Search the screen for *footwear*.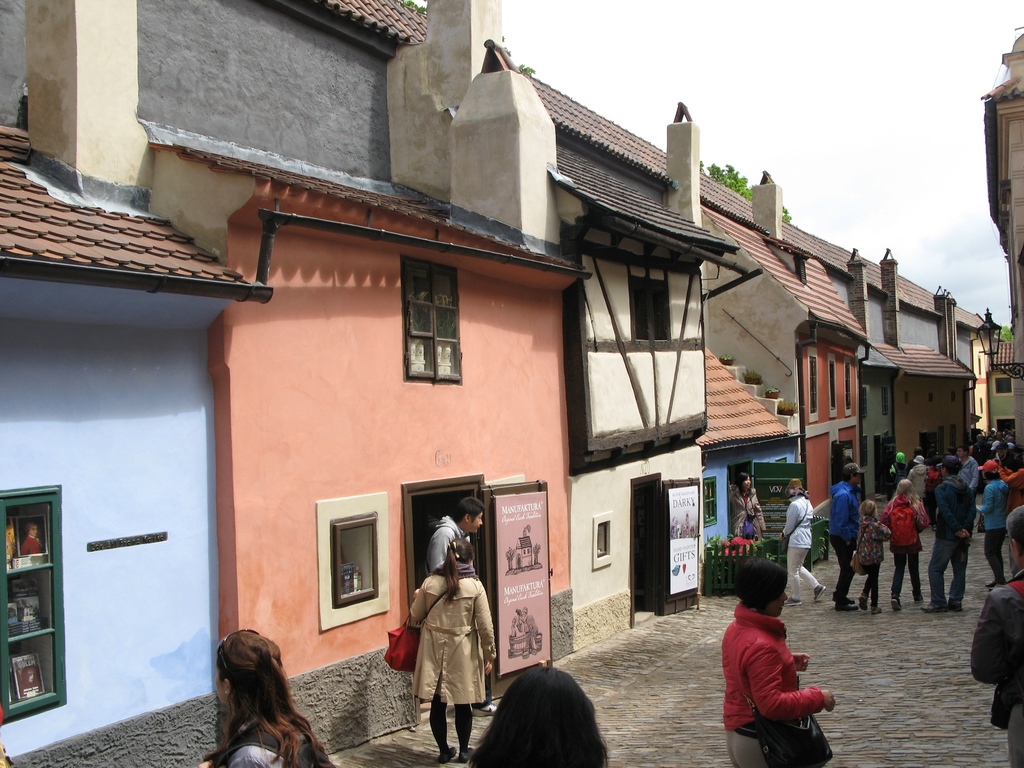
Found at 472,701,497,719.
